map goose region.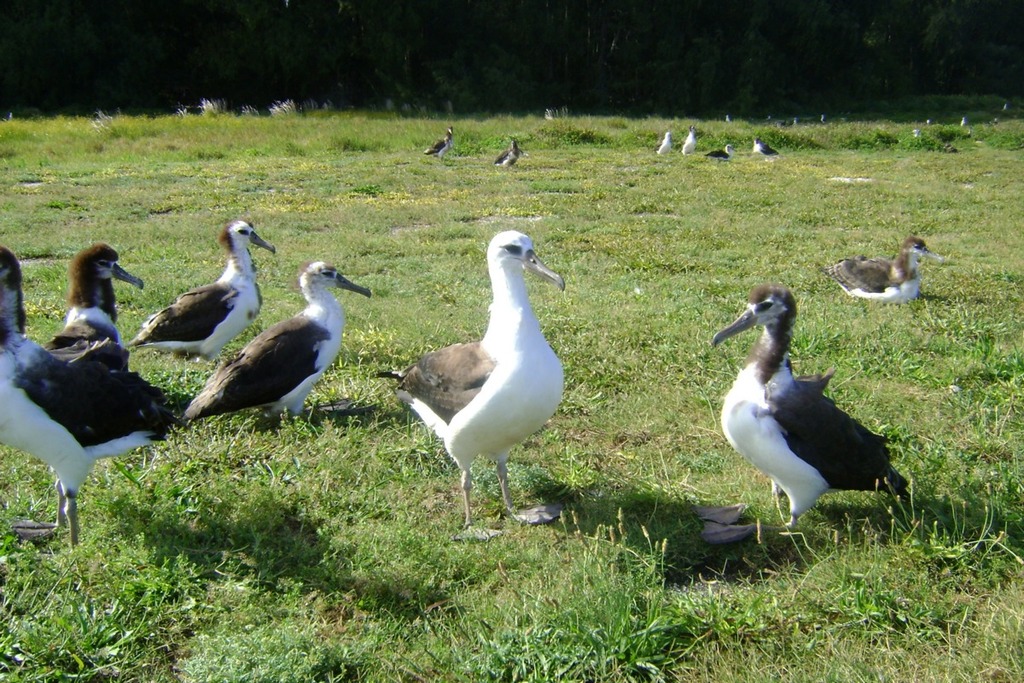
Mapped to 136 221 282 376.
